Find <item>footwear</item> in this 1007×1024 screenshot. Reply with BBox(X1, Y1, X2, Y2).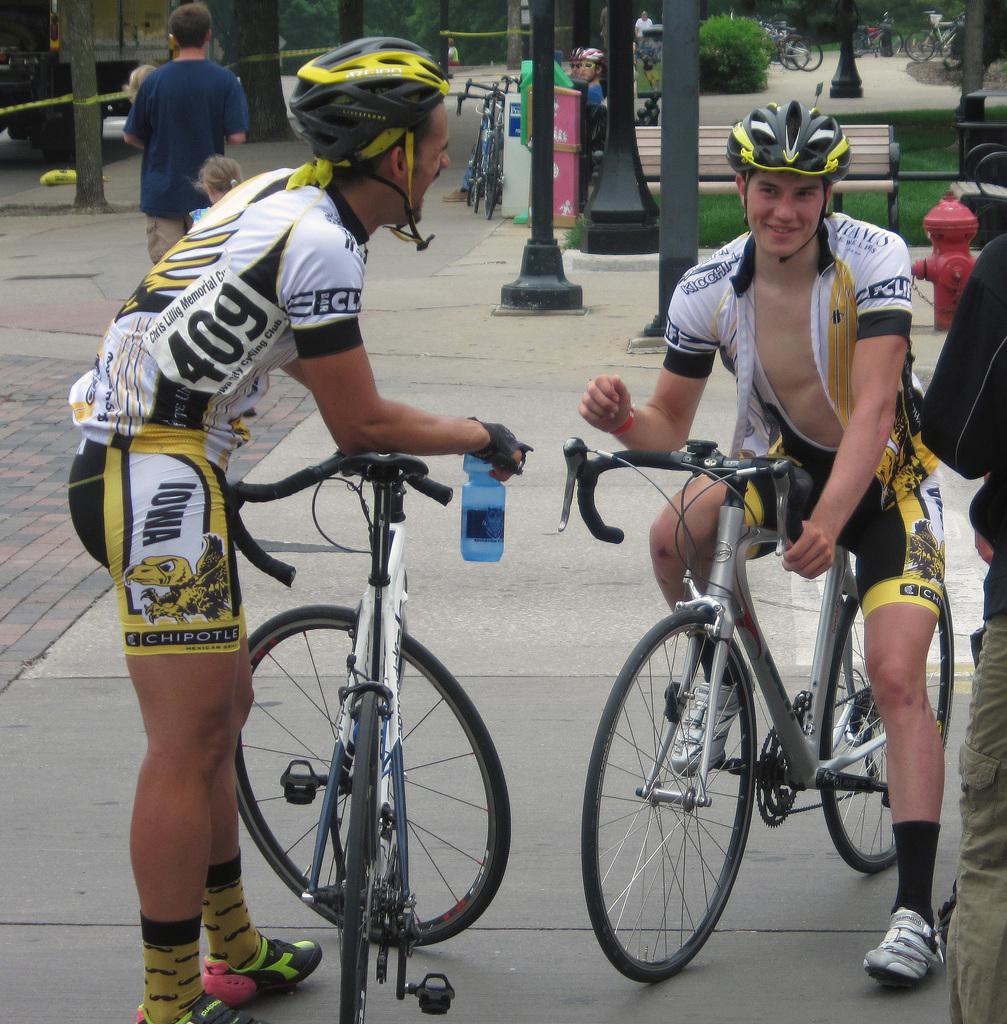
BBox(205, 932, 323, 1008).
